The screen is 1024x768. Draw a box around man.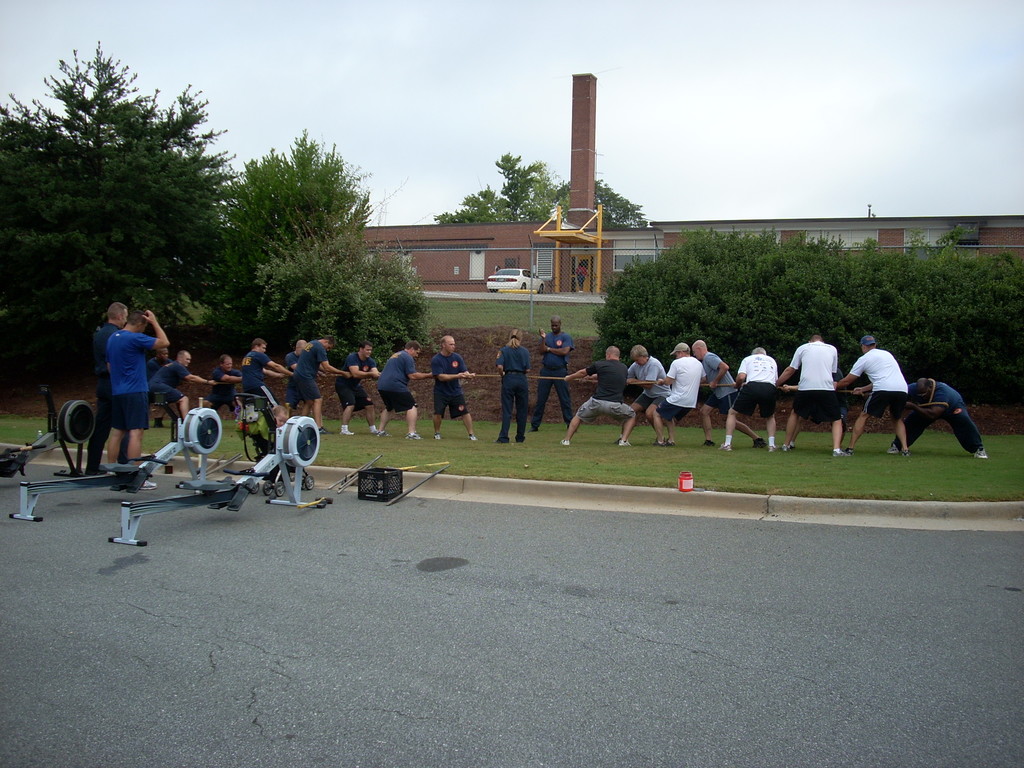
locate(98, 310, 168, 495).
